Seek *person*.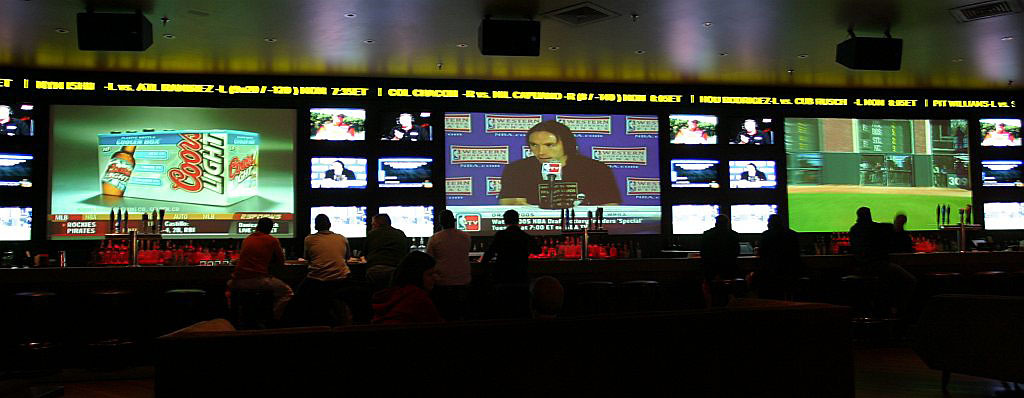
rect(363, 213, 413, 270).
